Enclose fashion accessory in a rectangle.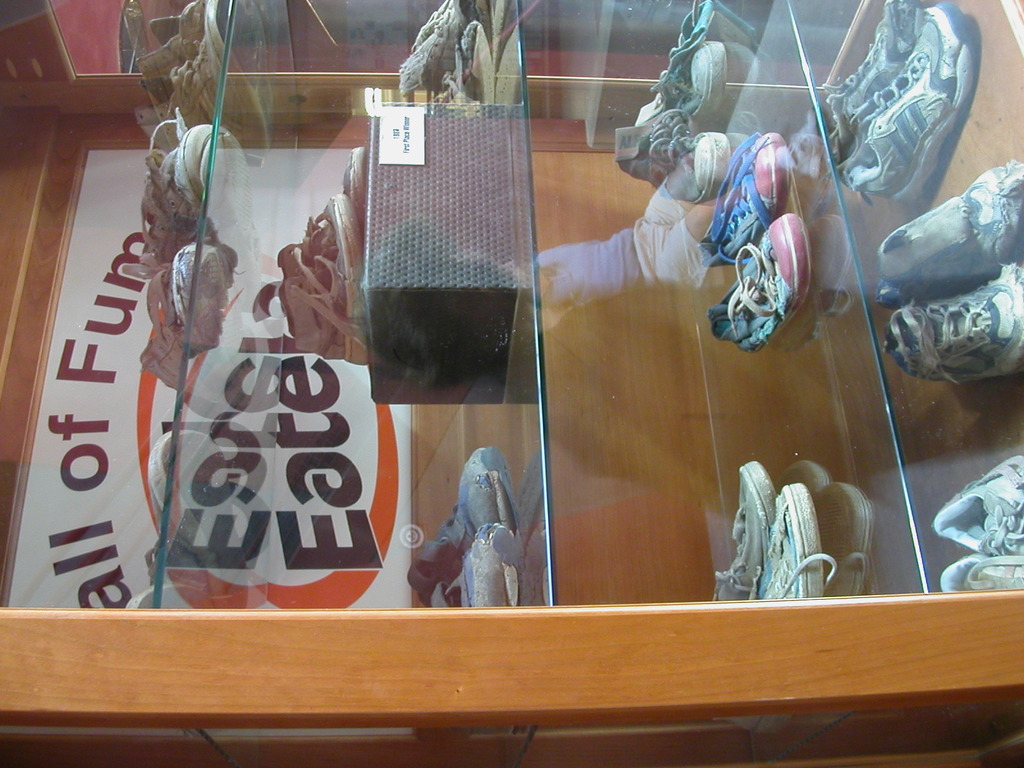
x1=710 y1=458 x2=775 y2=601.
